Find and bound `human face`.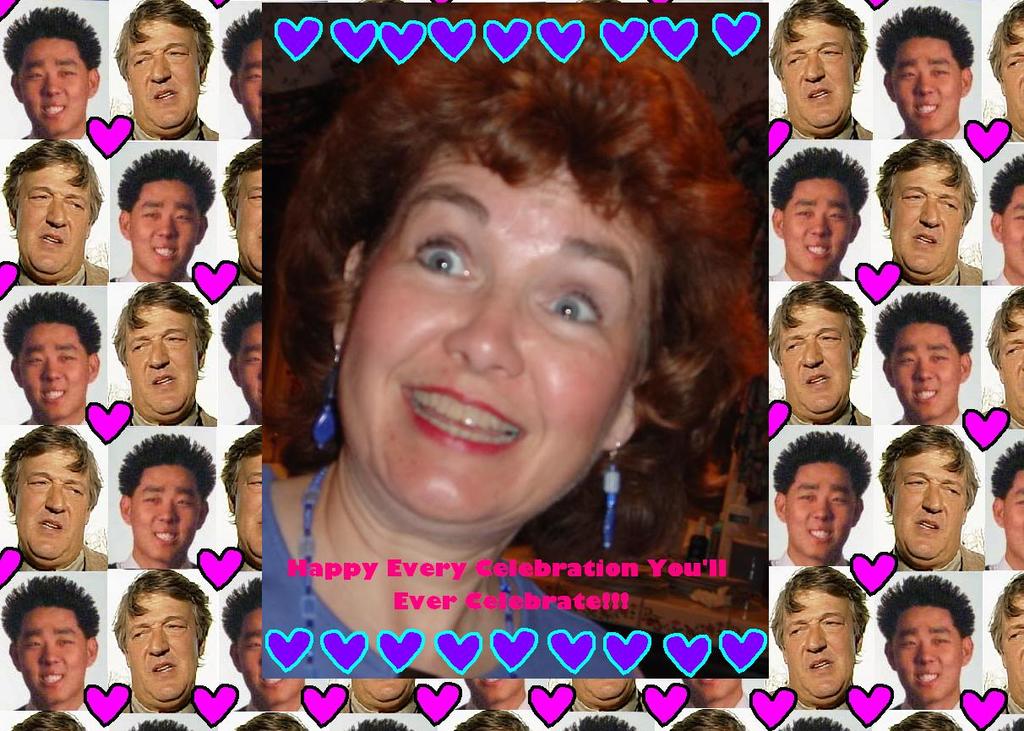
Bound: (x1=894, y1=323, x2=961, y2=412).
